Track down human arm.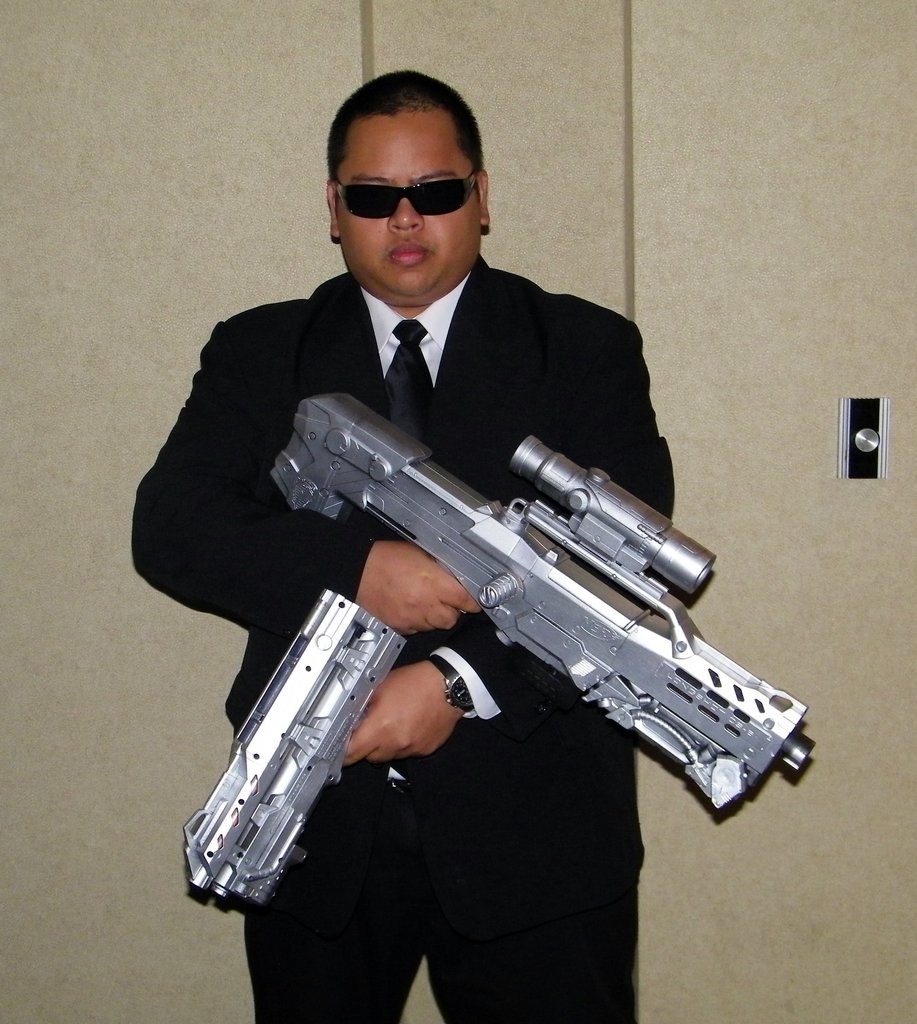
Tracked to Rect(148, 347, 324, 653).
